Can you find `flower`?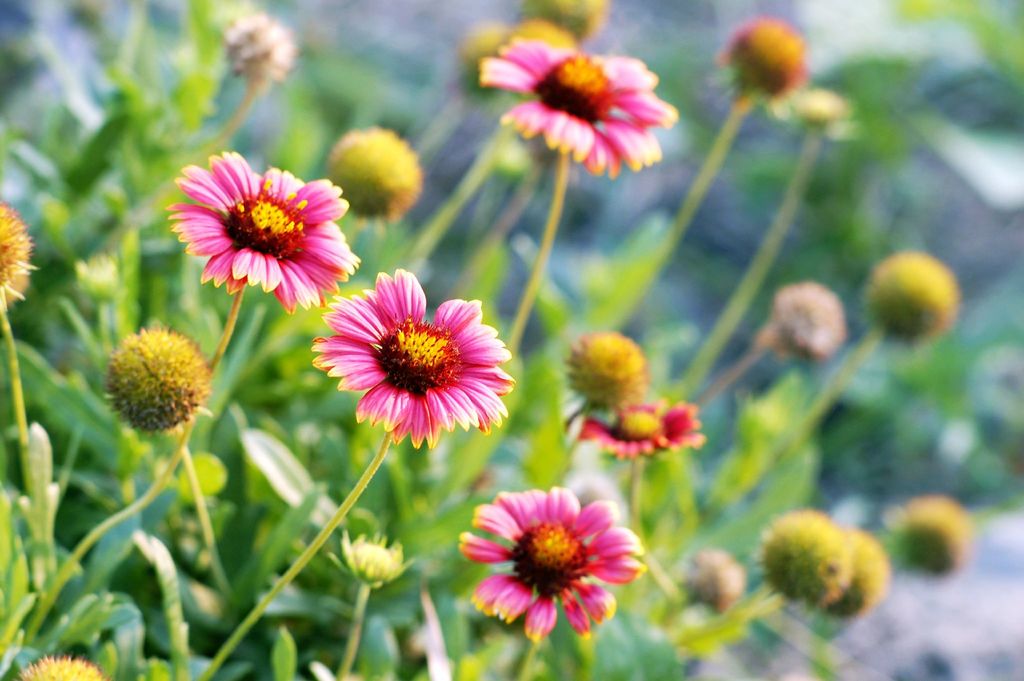
Yes, bounding box: (0,201,35,329).
